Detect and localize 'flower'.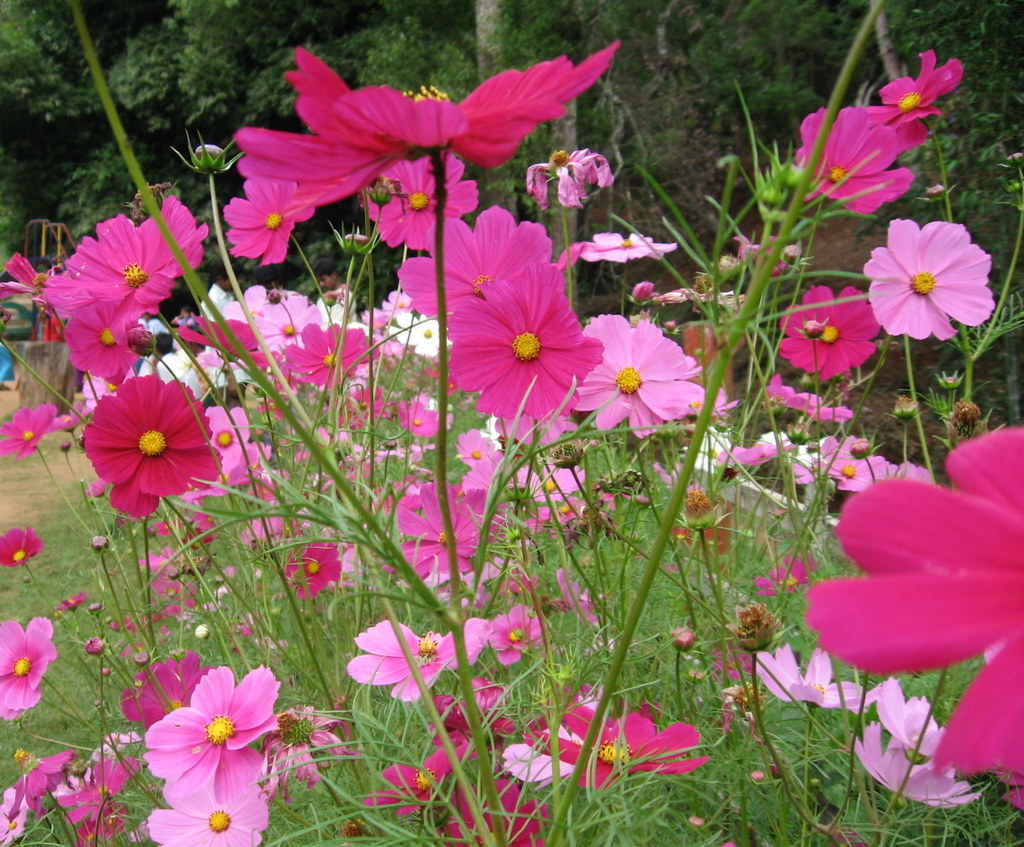
Localized at [146,773,269,846].
